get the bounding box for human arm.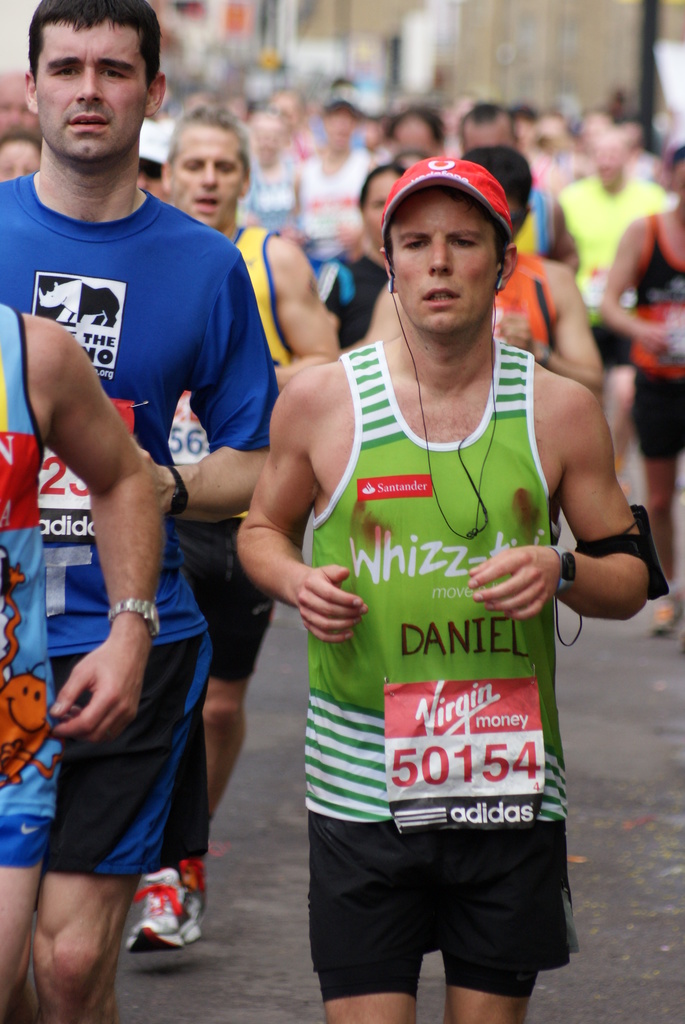
BBox(594, 216, 672, 364).
